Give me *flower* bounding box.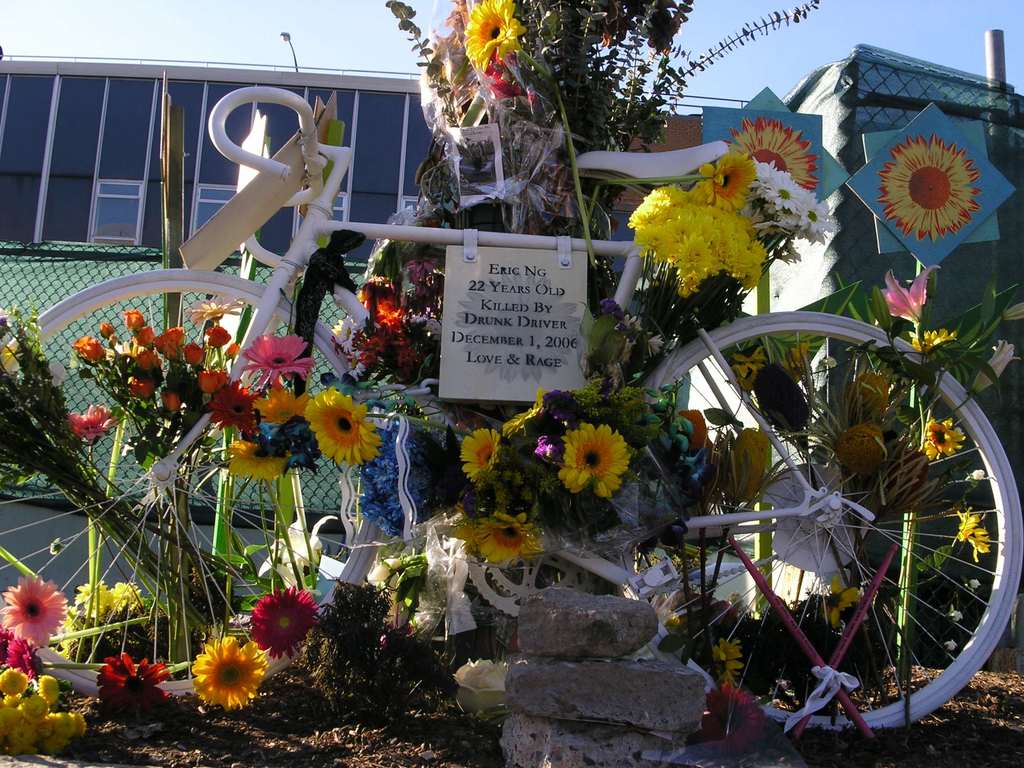
879 262 936 316.
